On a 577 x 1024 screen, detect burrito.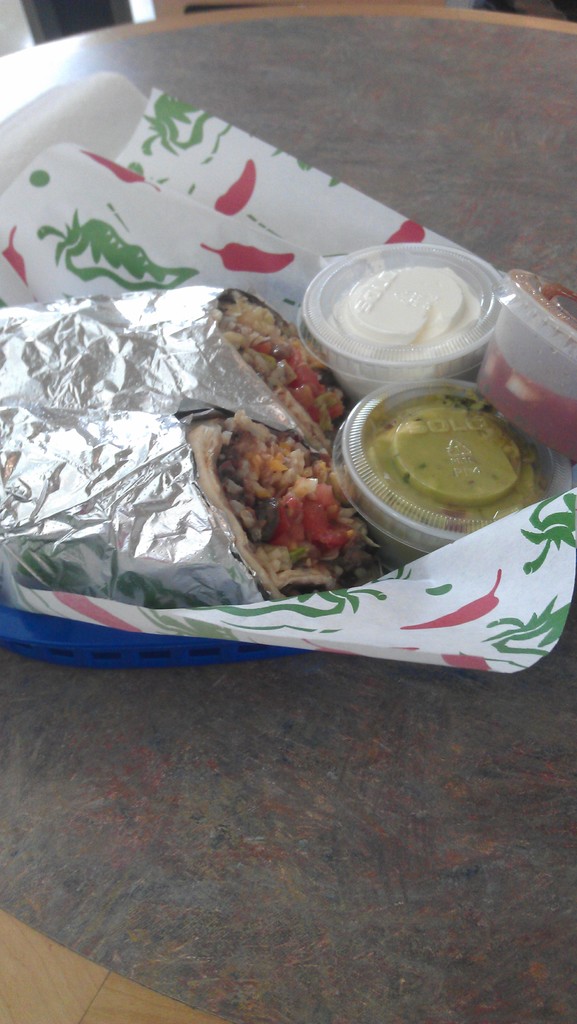
region(210, 292, 352, 447).
